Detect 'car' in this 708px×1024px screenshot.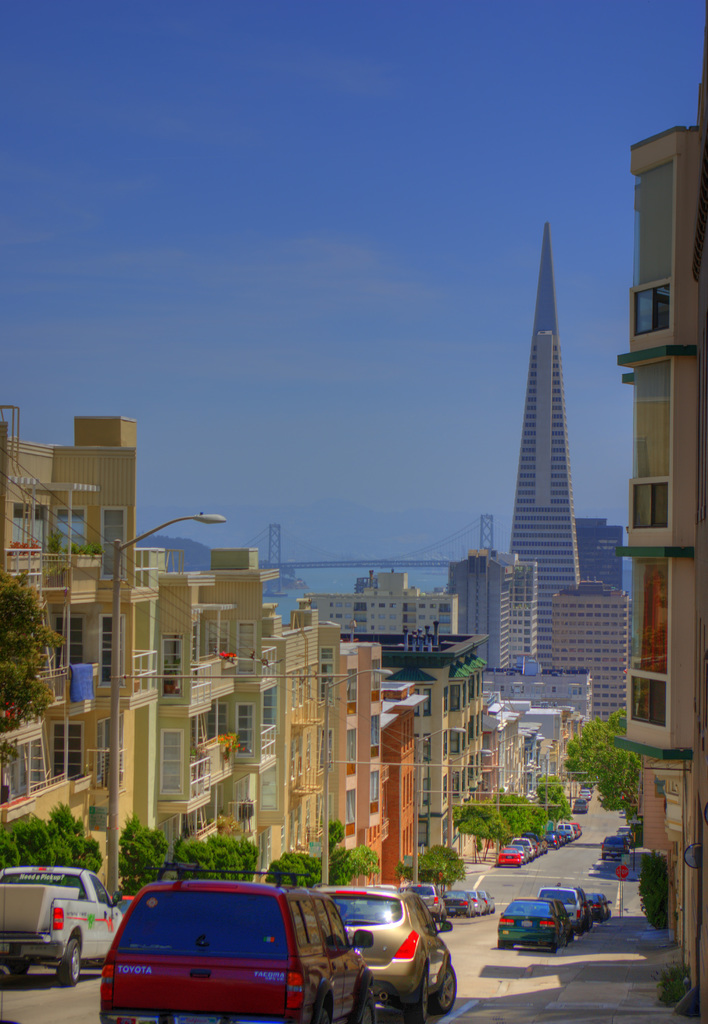
Detection: detection(491, 897, 575, 949).
